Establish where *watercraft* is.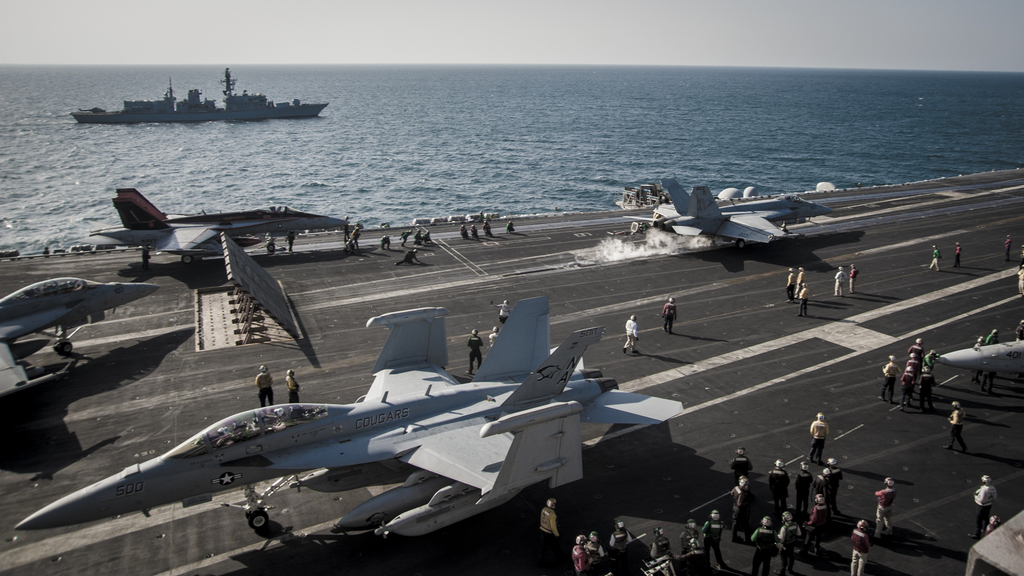
Established at detection(612, 184, 669, 211).
